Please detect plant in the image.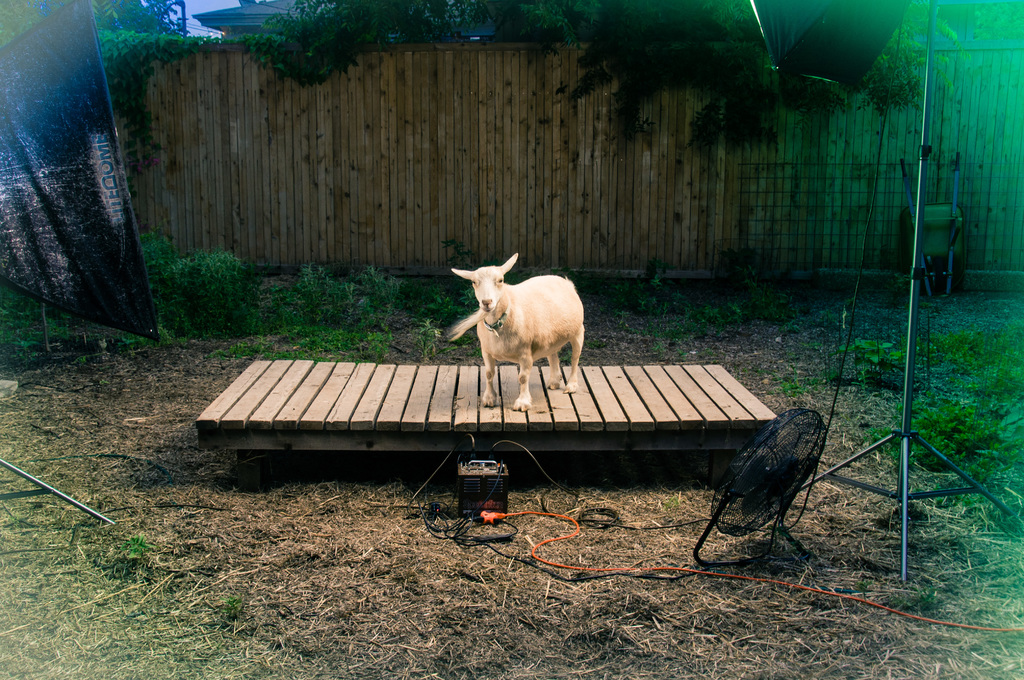
x1=0 y1=277 x2=46 y2=354.
